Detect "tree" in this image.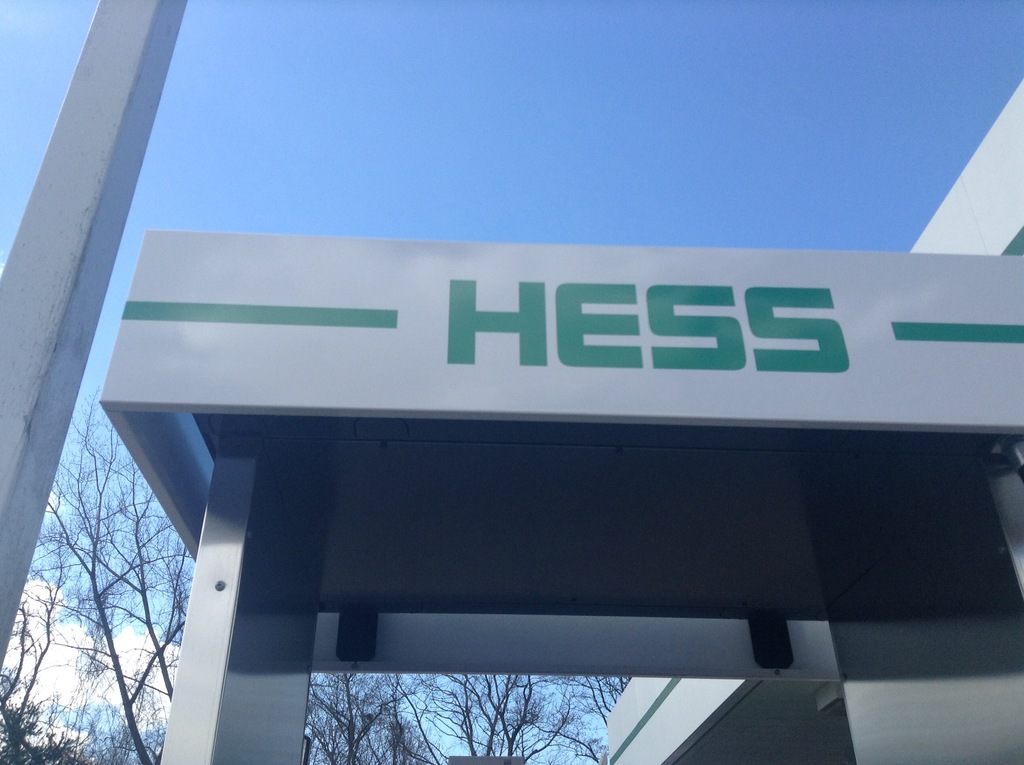
Detection: box(429, 675, 624, 764).
